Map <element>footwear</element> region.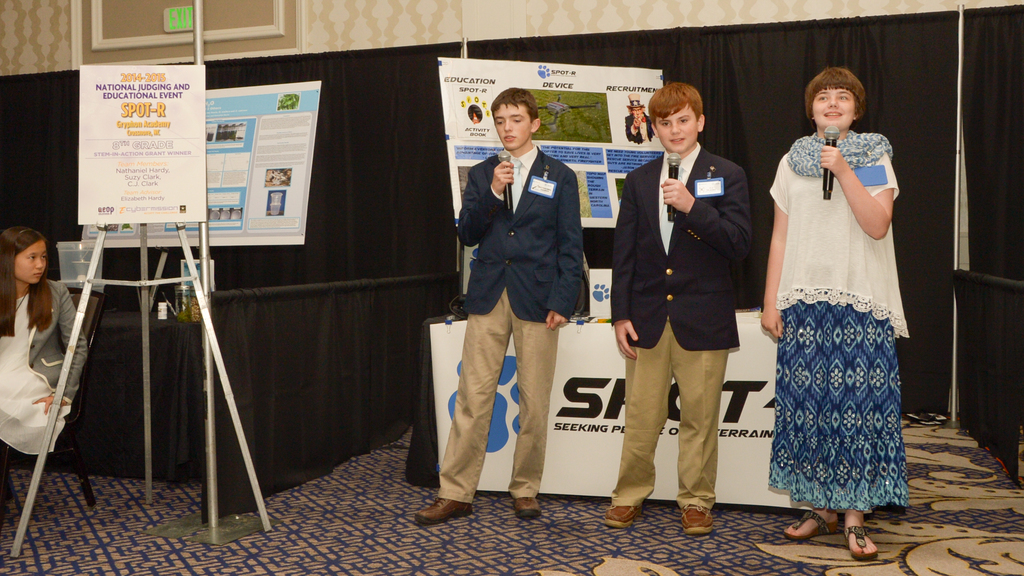
Mapped to 844/525/883/561.
